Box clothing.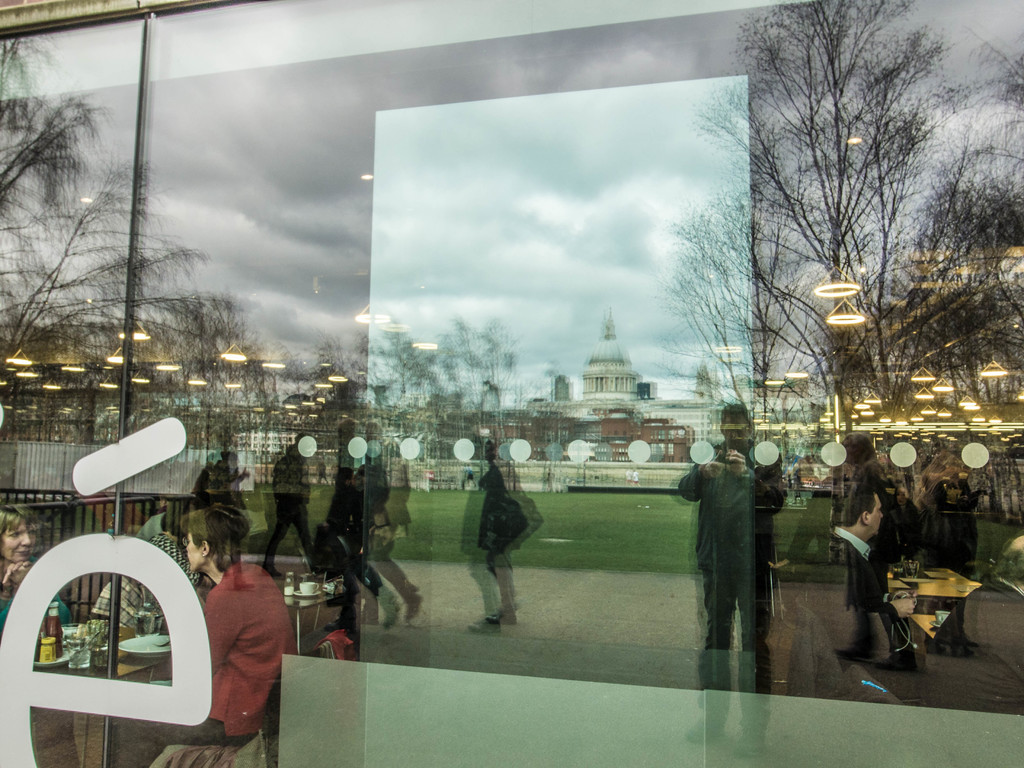
(left=108, top=550, right=297, bottom=767).
